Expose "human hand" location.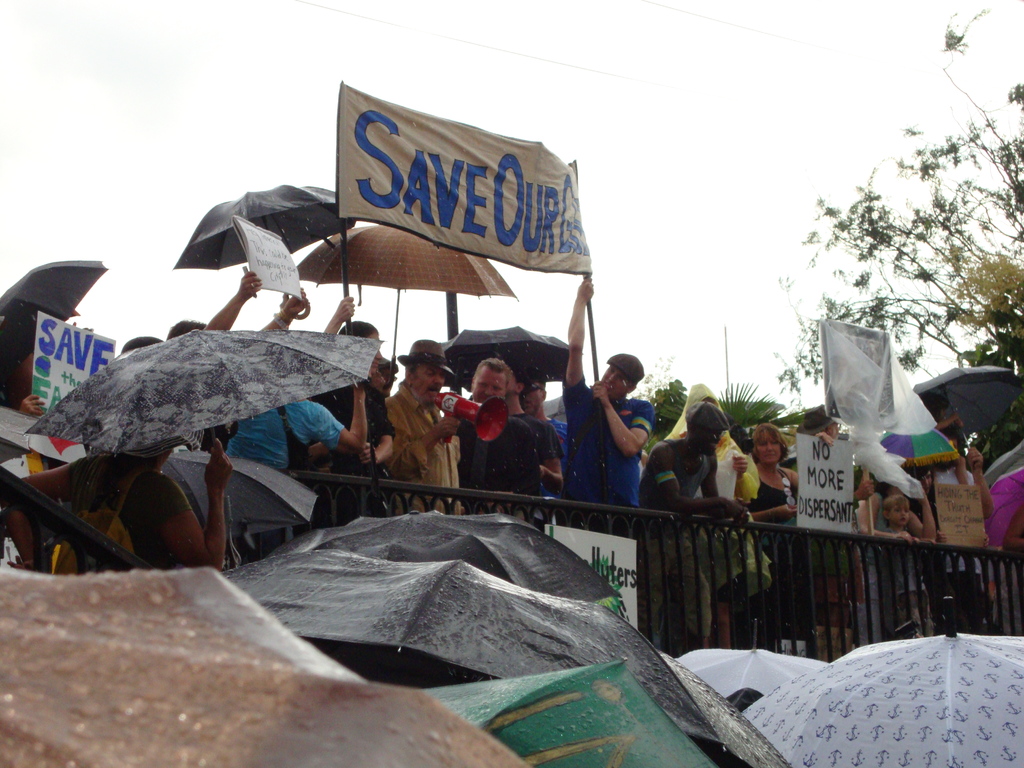
Exposed at {"left": 576, "top": 273, "right": 595, "bottom": 307}.
